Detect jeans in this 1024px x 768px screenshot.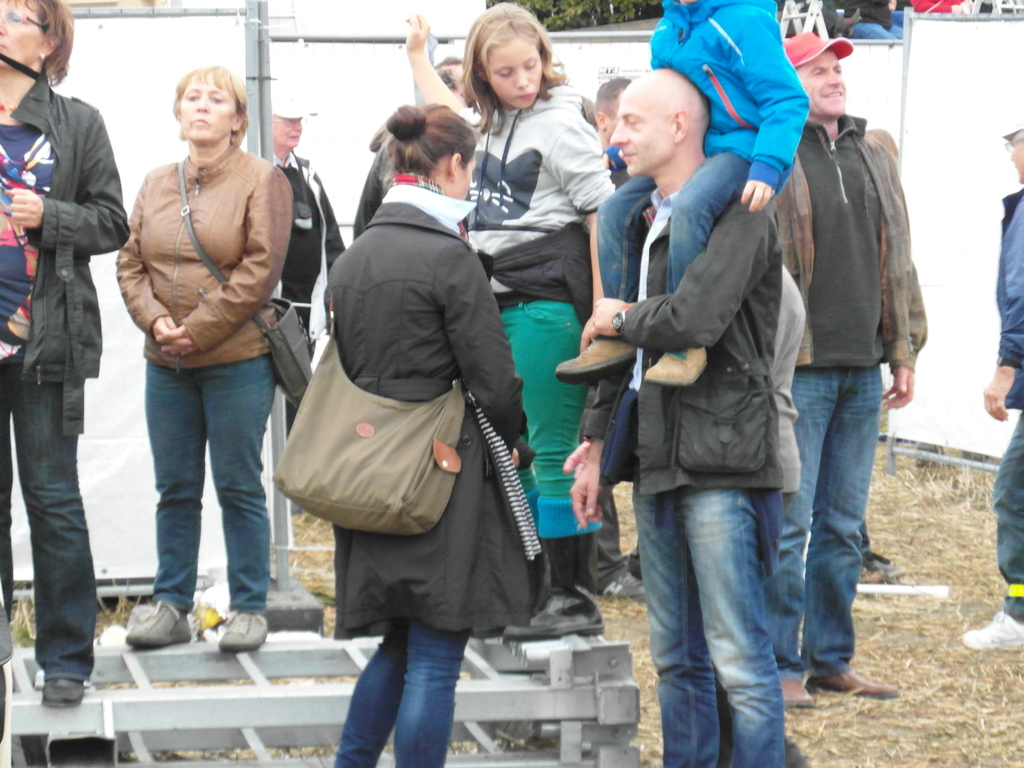
Detection: (334, 615, 472, 767).
